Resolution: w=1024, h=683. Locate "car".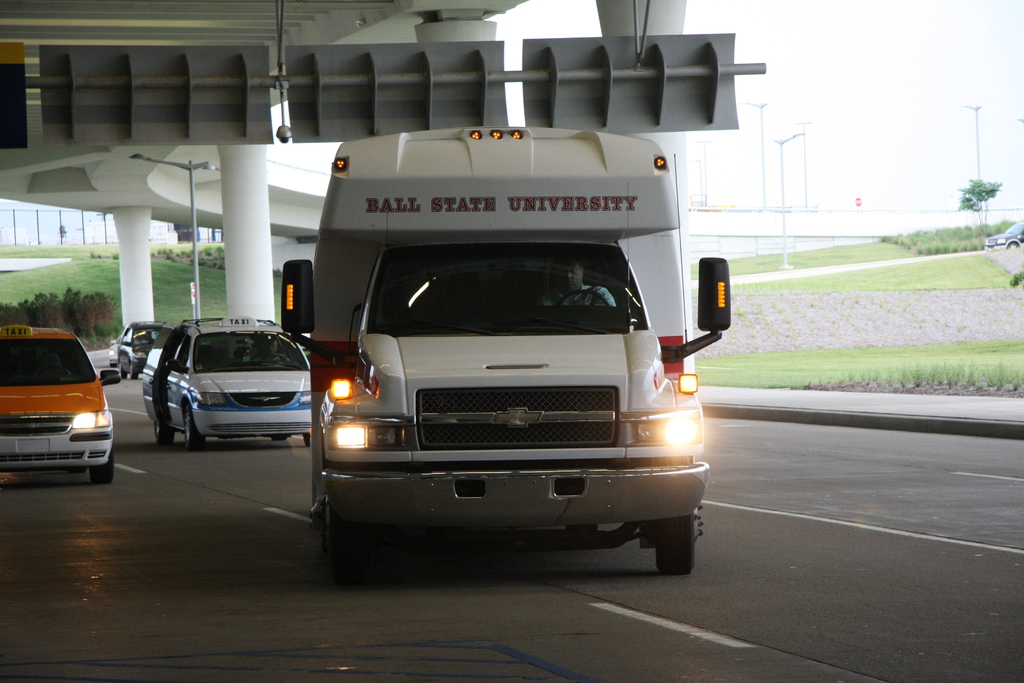
bbox=(145, 315, 314, 443).
